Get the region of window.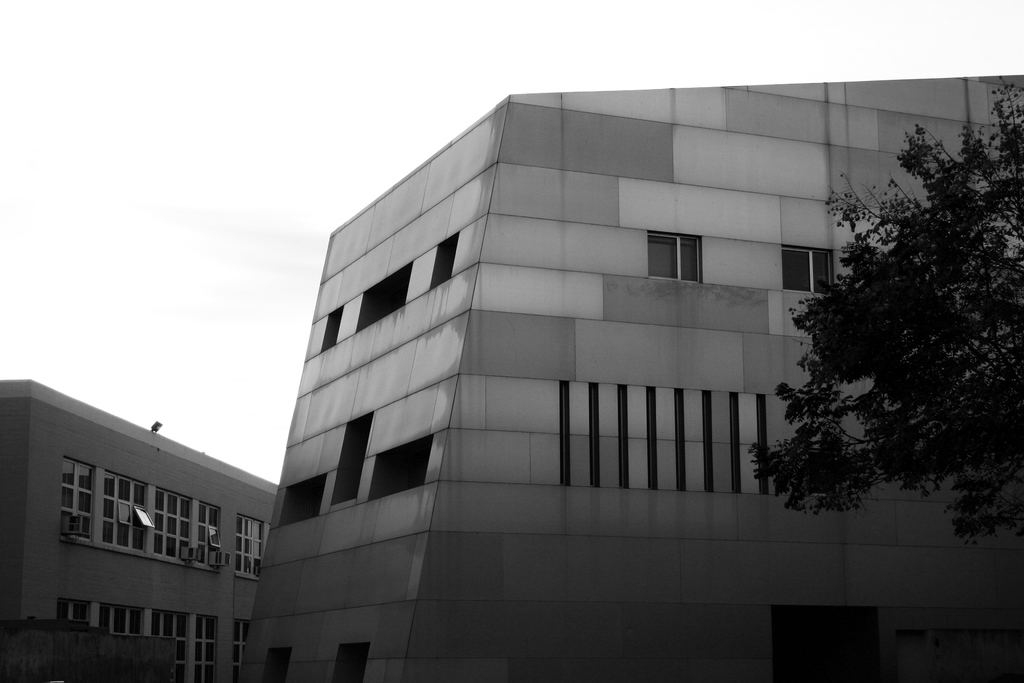
(left=280, top=476, right=325, bottom=527).
